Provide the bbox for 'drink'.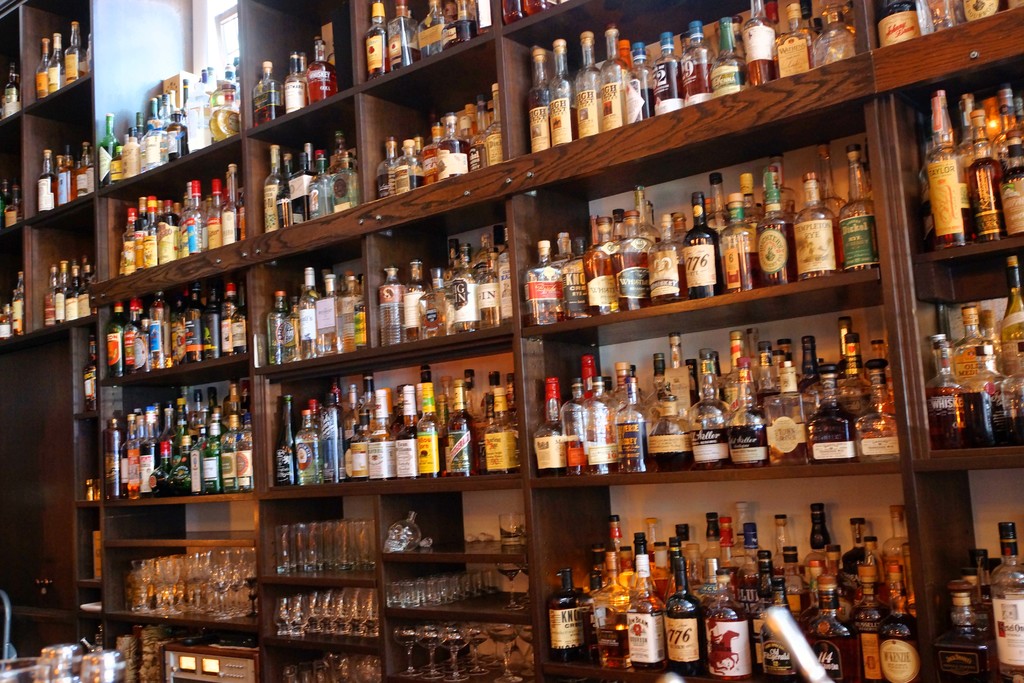
205/209/221/249.
